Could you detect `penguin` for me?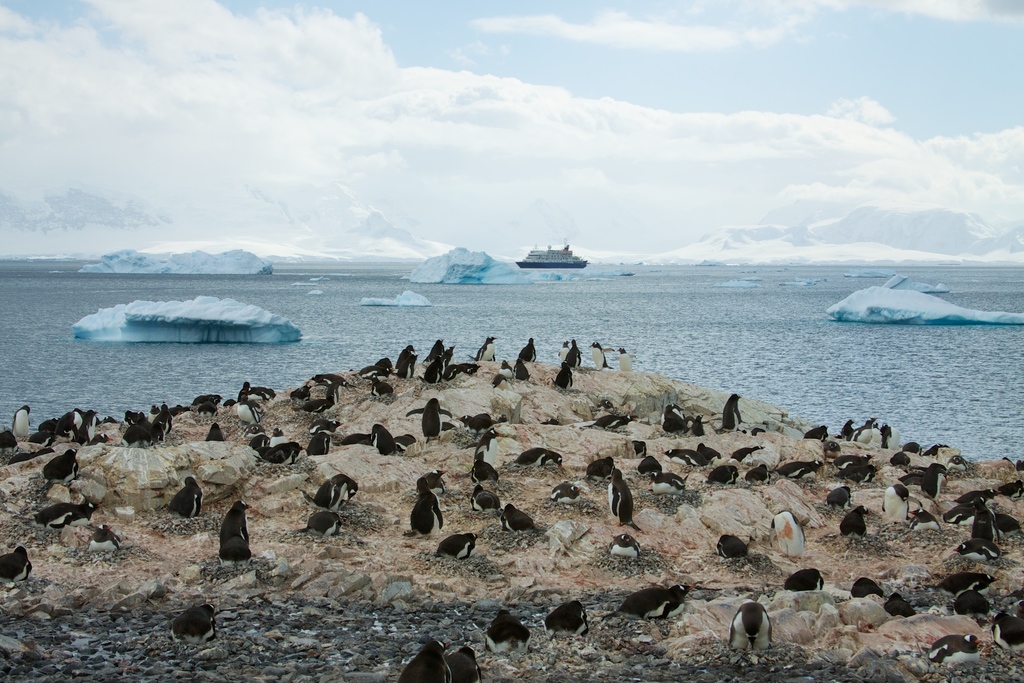
Detection result: detection(851, 572, 883, 600).
